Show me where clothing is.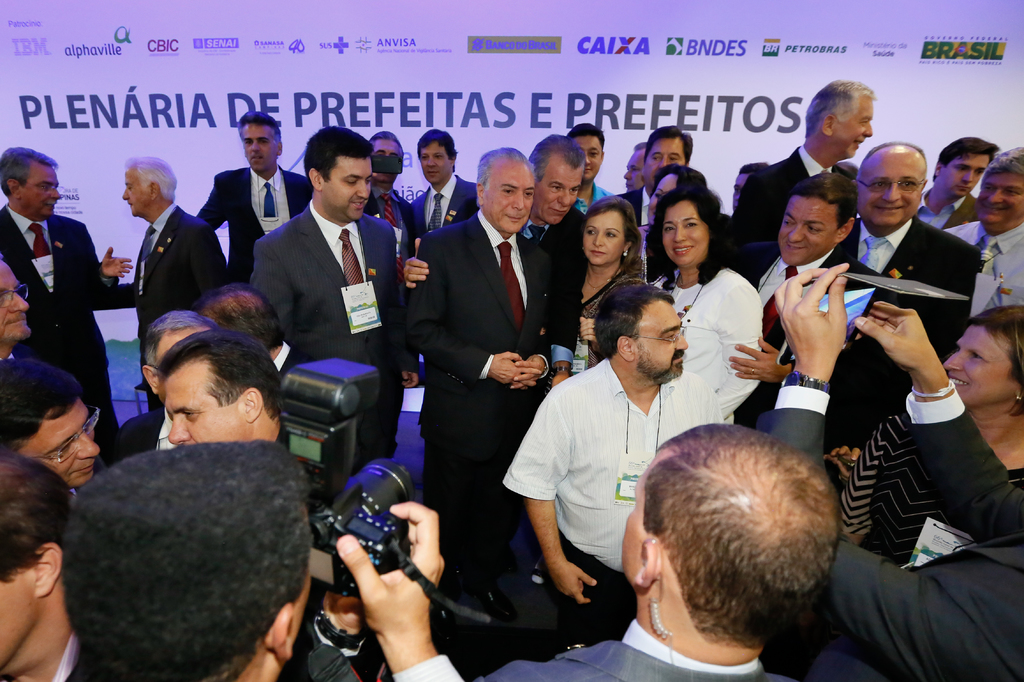
clothing is at rect(264, 217, 448, 471).
